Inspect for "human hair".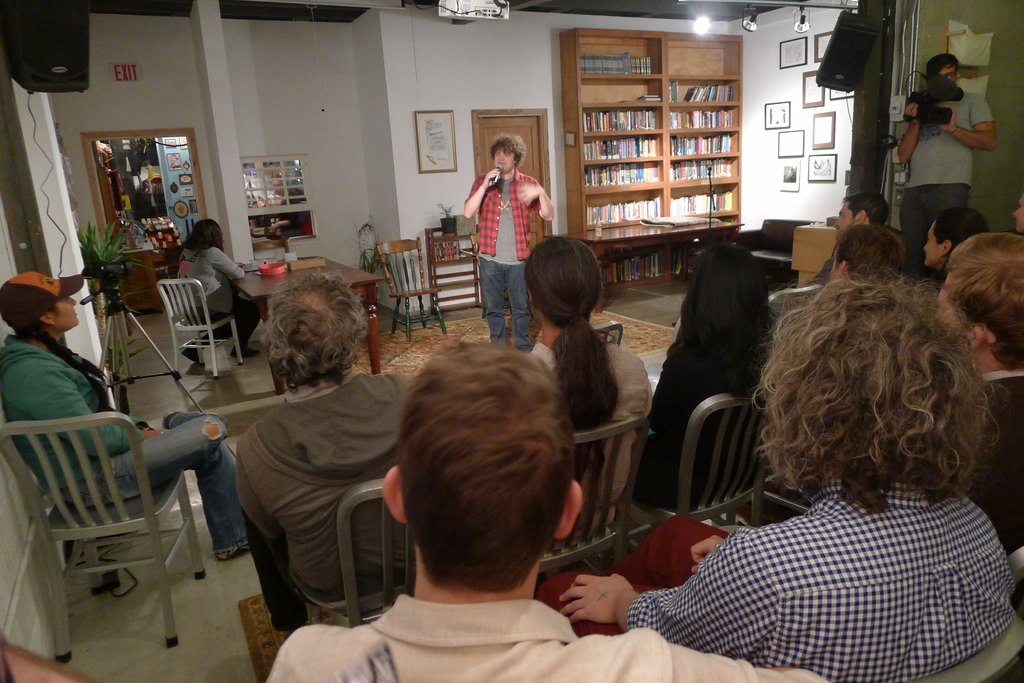
Inspection: bbox=[832, 226, 906, 284].
